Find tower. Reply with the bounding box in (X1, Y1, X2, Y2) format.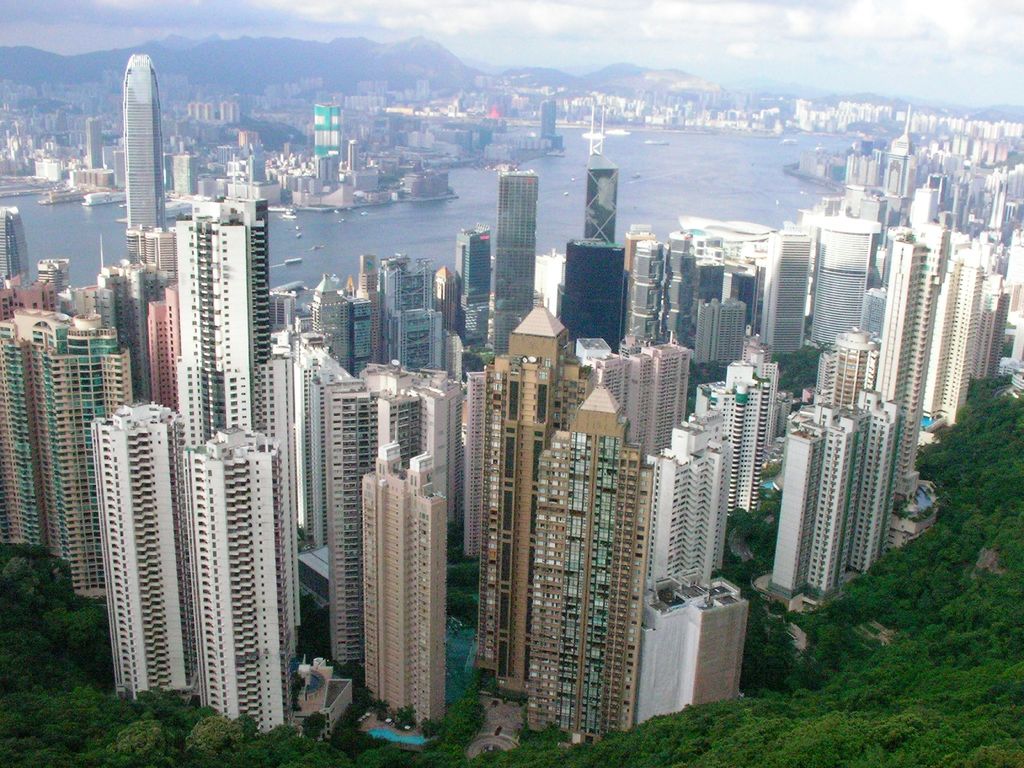
(650, 417, 727, 580).
